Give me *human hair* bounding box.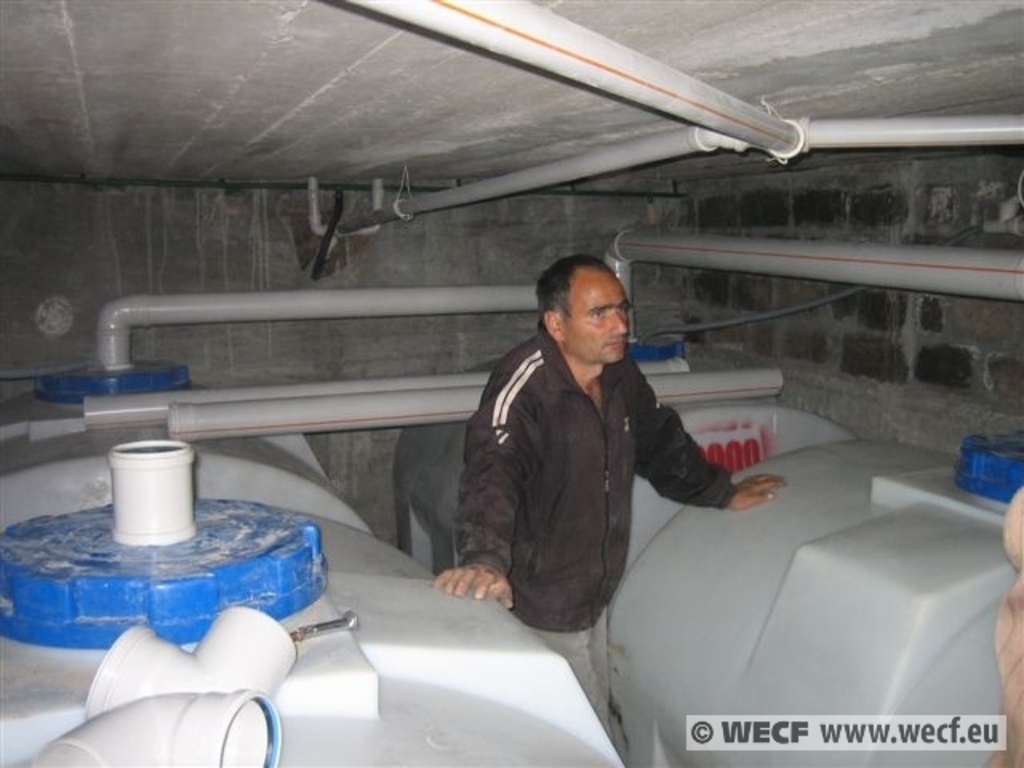
x1=531 y1=248 x2=629 y2=333.
